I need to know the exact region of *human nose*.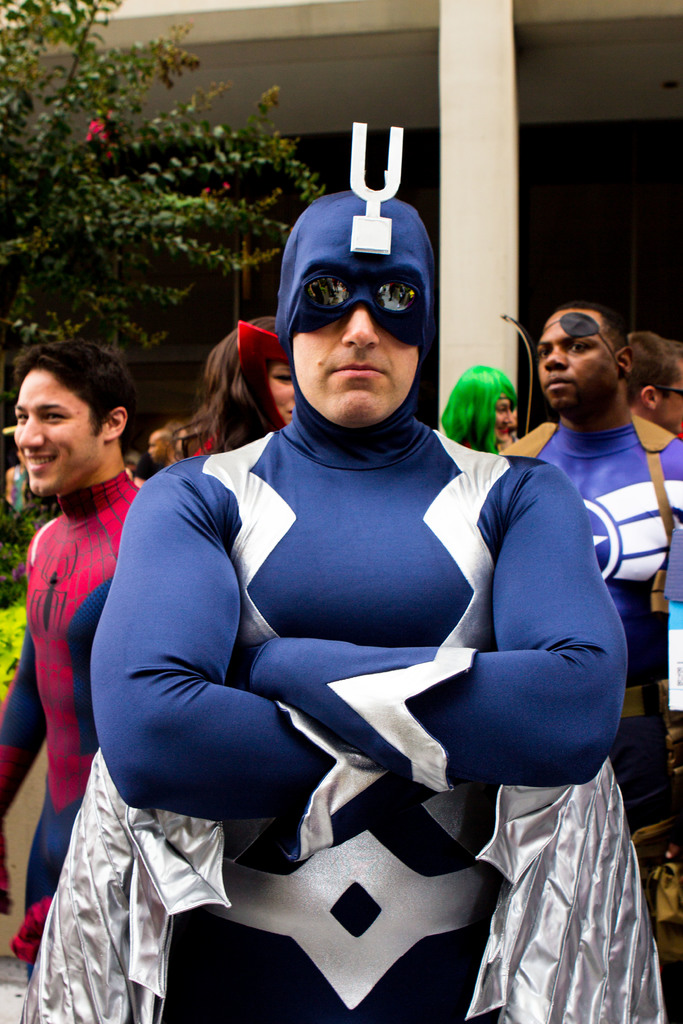
Region: bbox=[506, 413, 518, 426].
